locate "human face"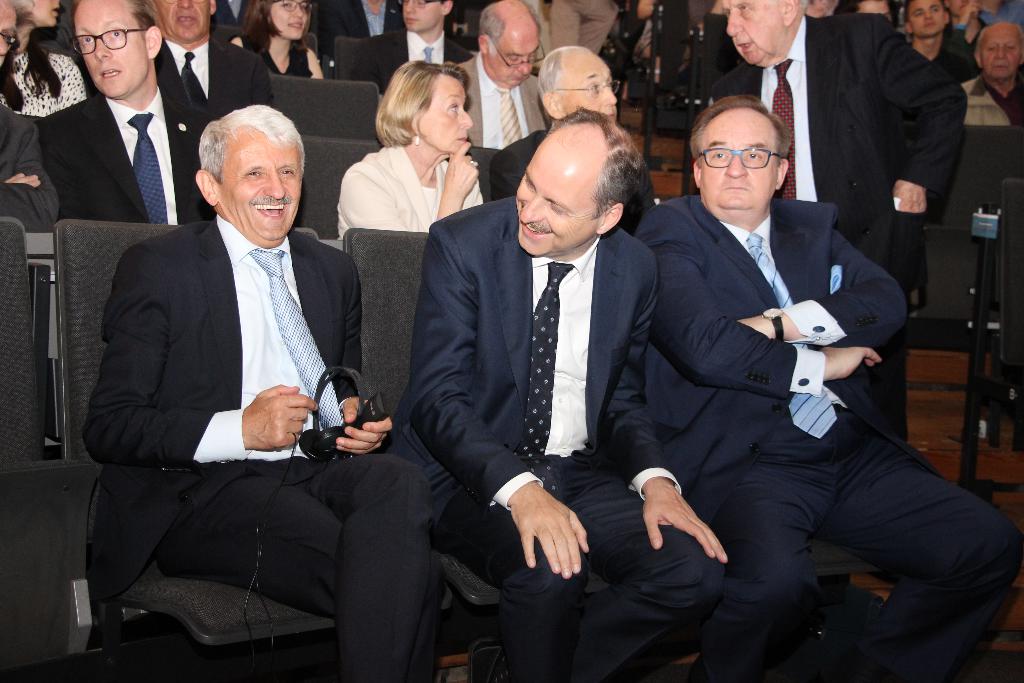
select_region(78, 1, 147, 97)
